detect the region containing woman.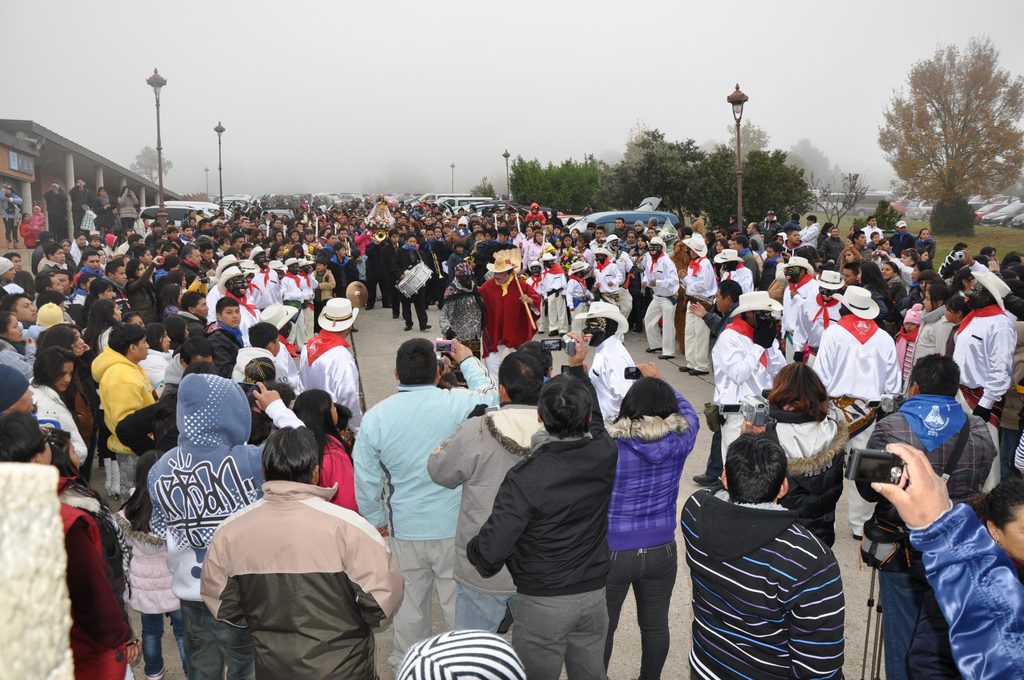
<bbox>95, 185, 118, 239</bbox>.
